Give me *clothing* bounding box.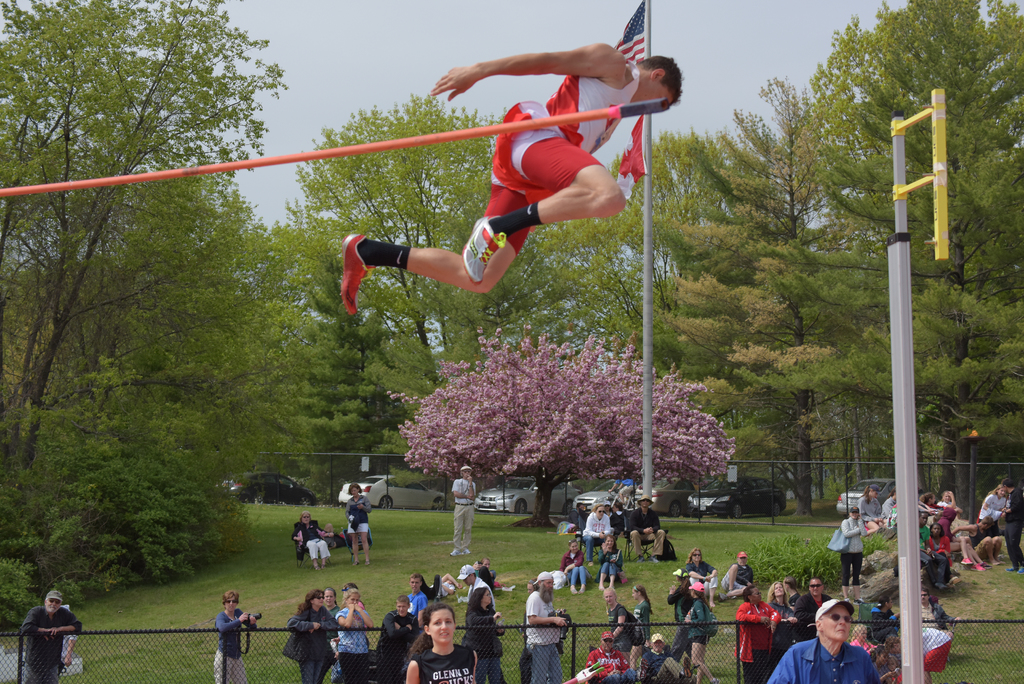
{"x1": 410, "y1": 589, "x2": 427, "y2": 621}.
